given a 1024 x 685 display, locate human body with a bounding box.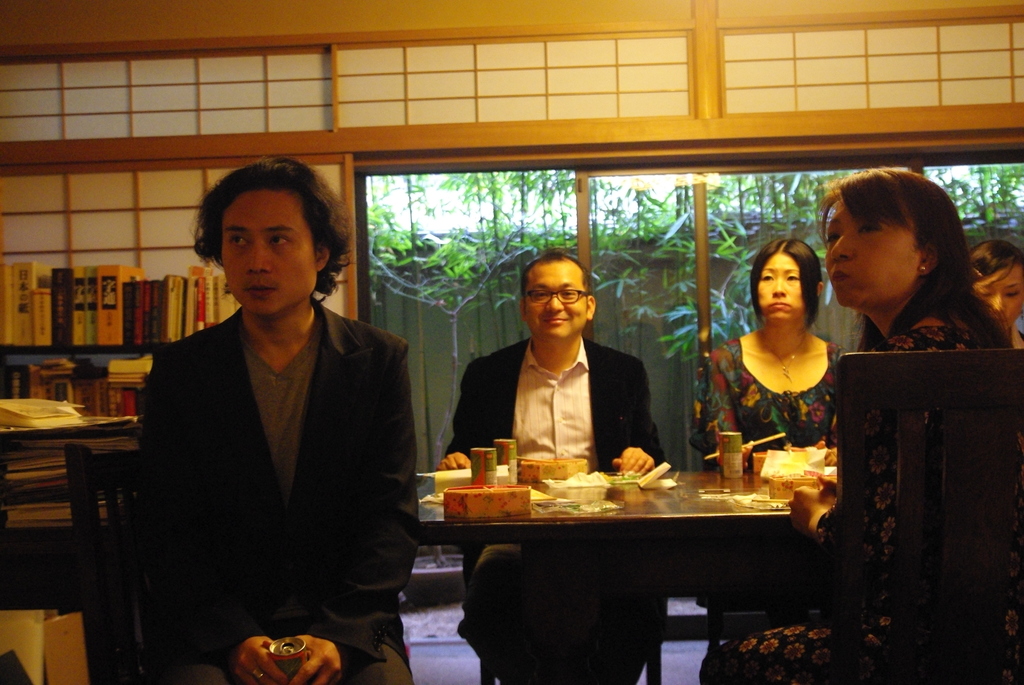
Located: 431:252:660:684.
